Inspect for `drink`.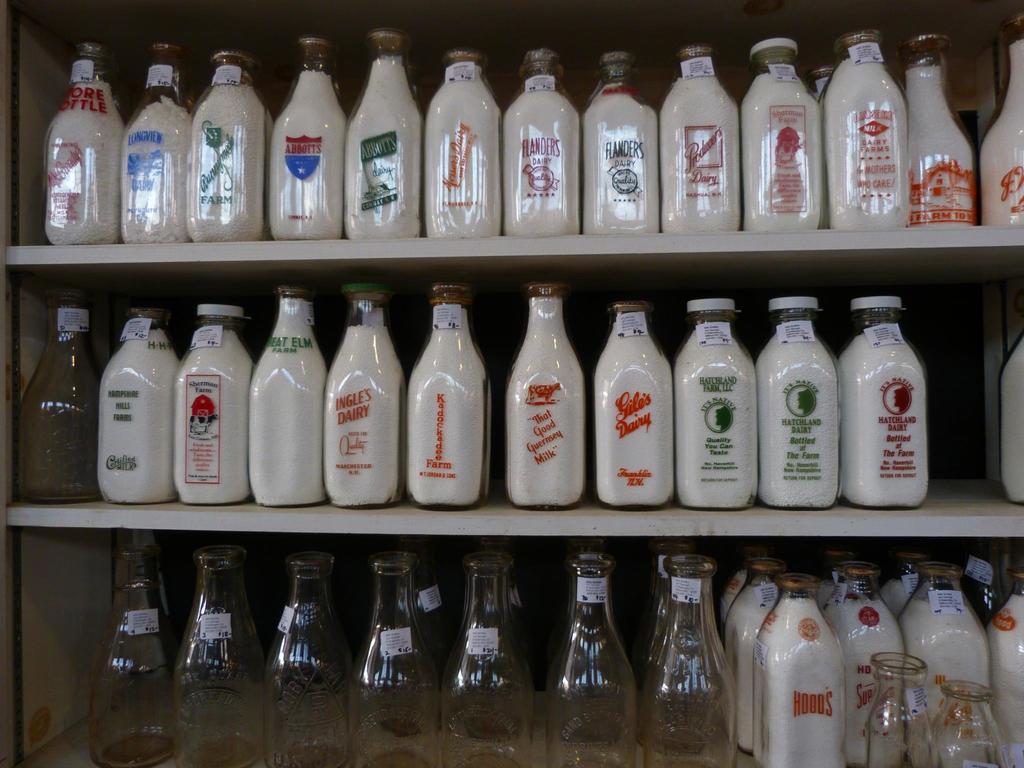
Inspection: (985,568,1023,767).
